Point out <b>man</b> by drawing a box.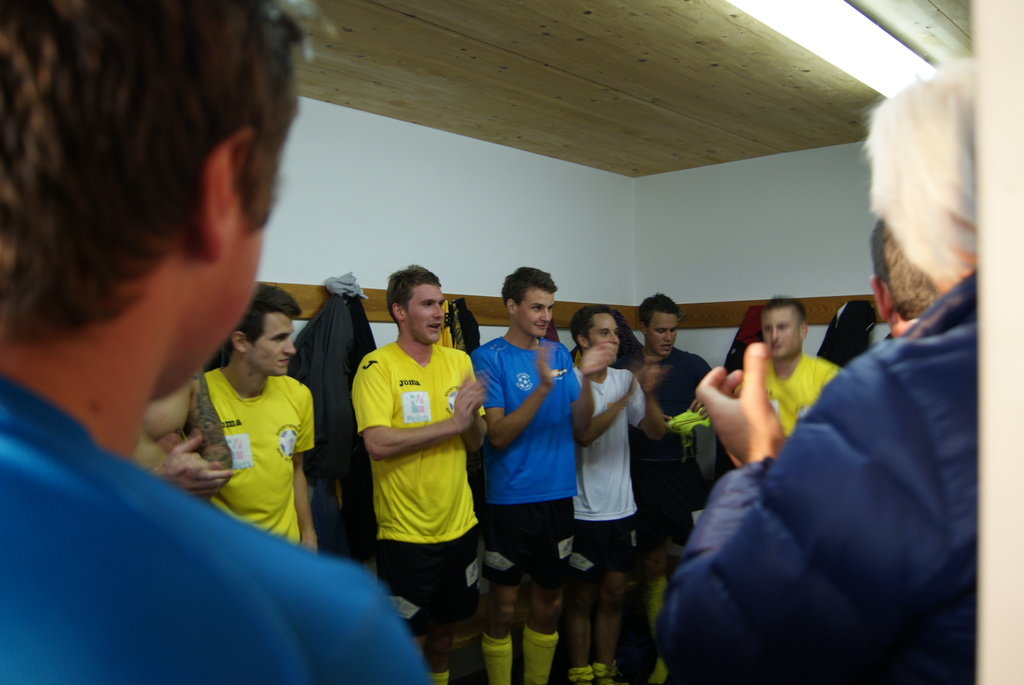
733, 297, 842, 439.
